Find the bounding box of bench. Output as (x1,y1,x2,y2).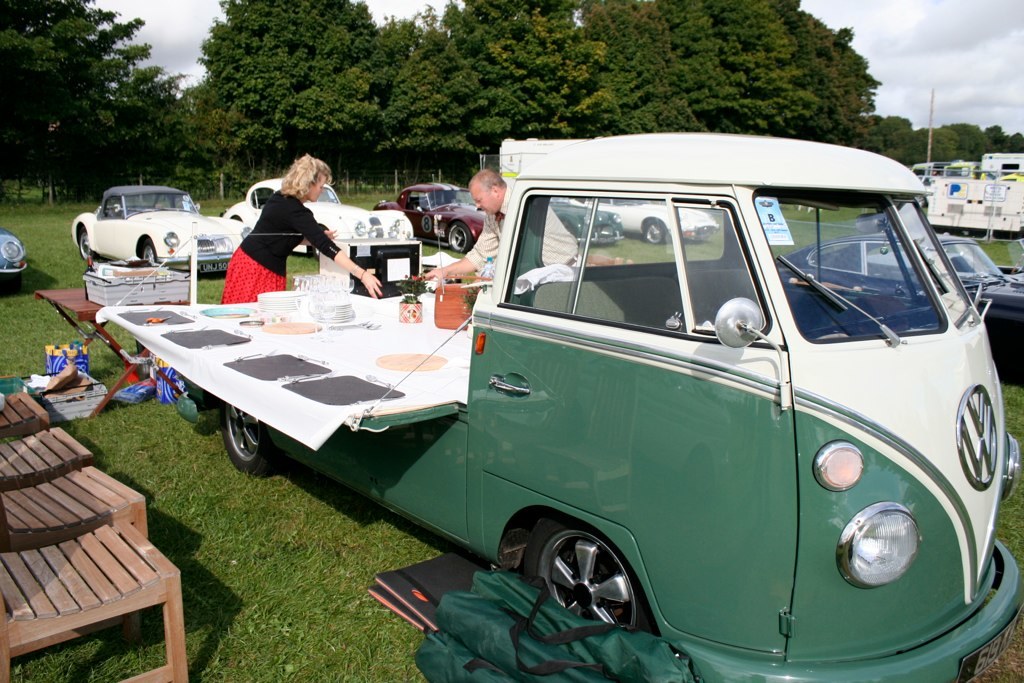
(0,384,46,430).
